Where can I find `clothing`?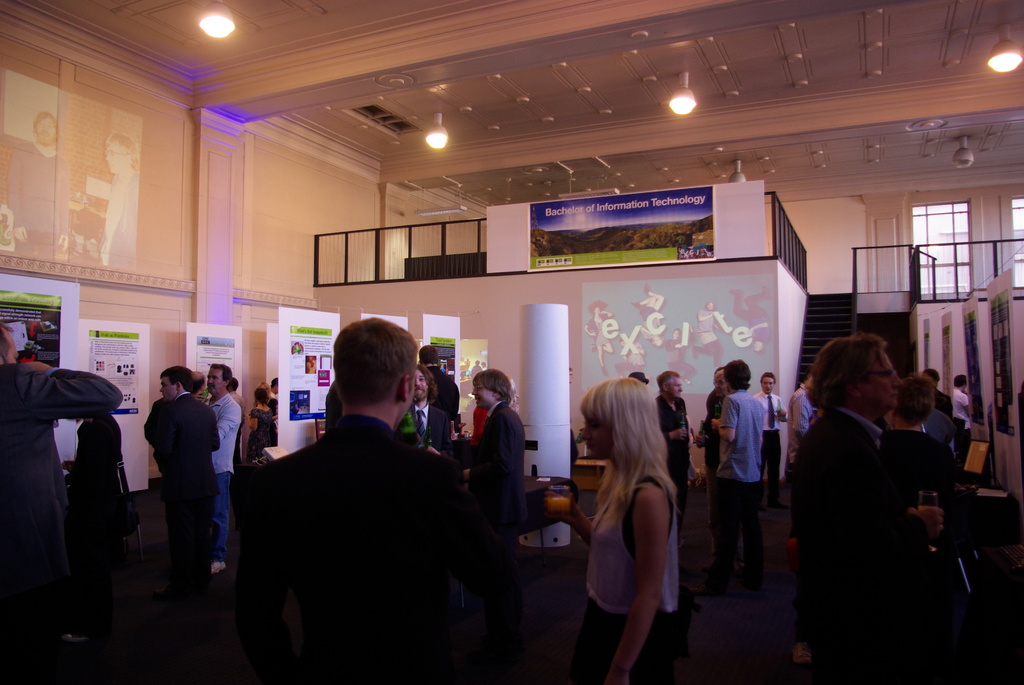
You can find it at Rect(922, 405, 954, 448).
